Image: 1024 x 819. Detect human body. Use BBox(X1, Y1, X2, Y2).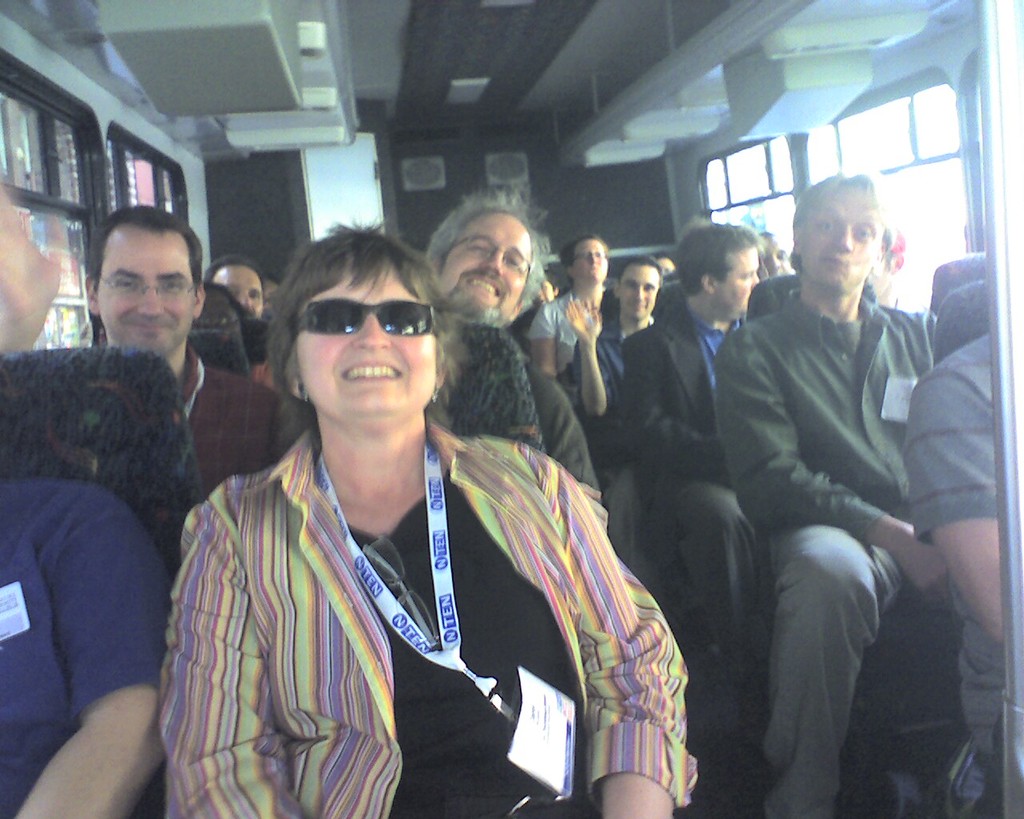
BBox(66, 202, 298, 517).
